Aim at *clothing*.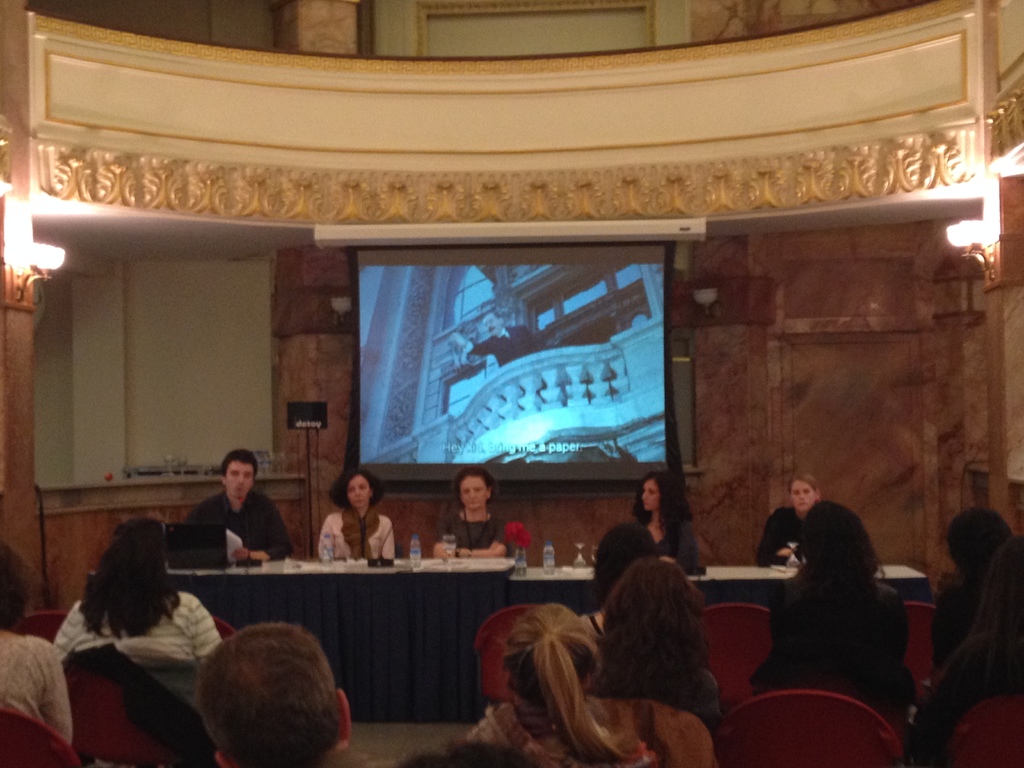
Aimed at BBox(929, 568, 966, 652).
